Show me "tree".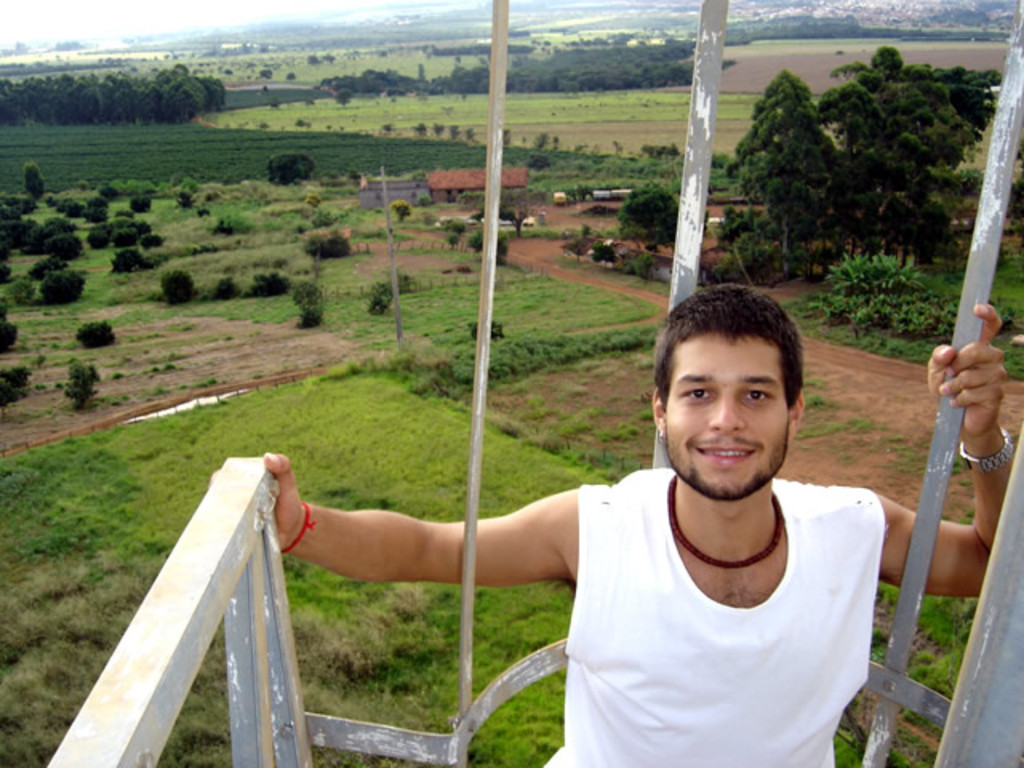
"tree" is here: pyautogui.locateOnScreen(72, 317, 115, 354).
